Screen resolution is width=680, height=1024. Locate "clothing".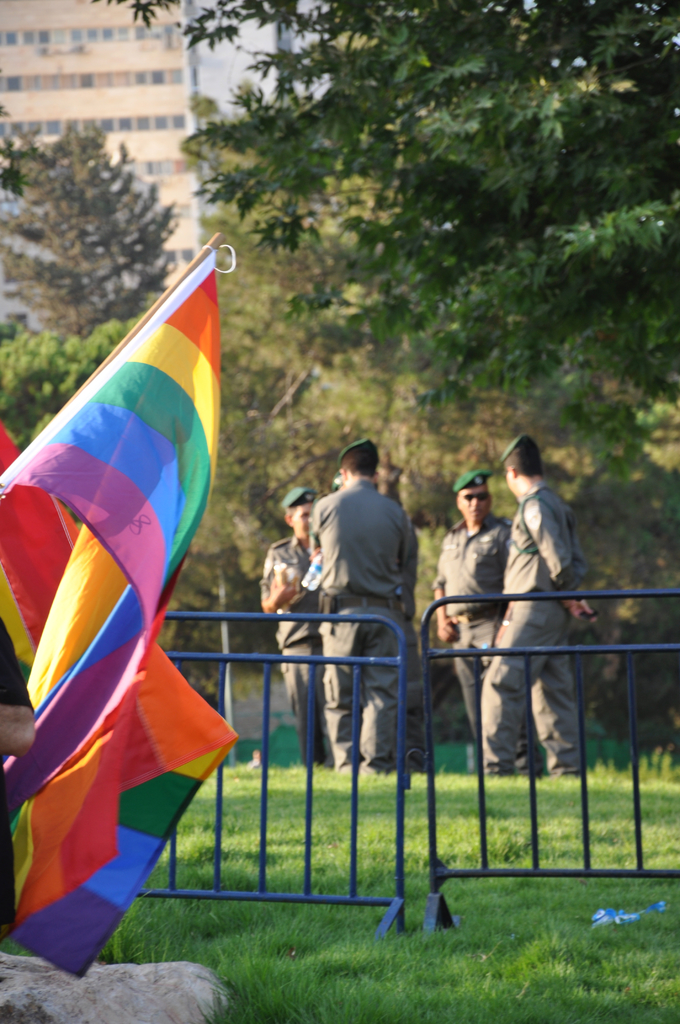
box(283, 461, 430, 775).
